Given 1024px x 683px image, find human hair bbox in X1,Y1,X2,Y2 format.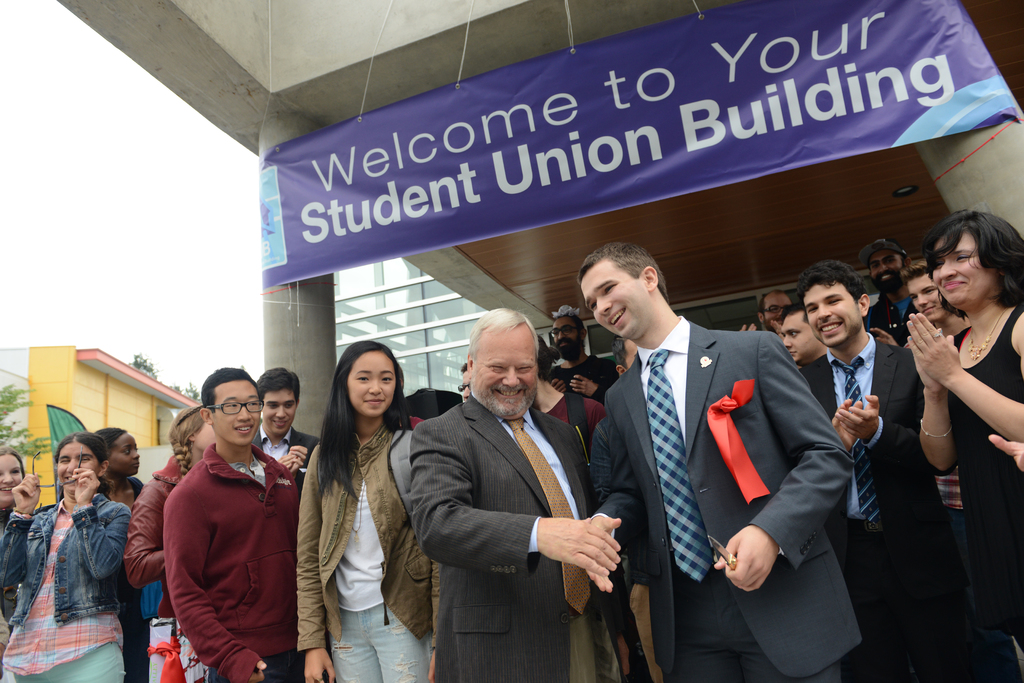
54,430,106,464.
